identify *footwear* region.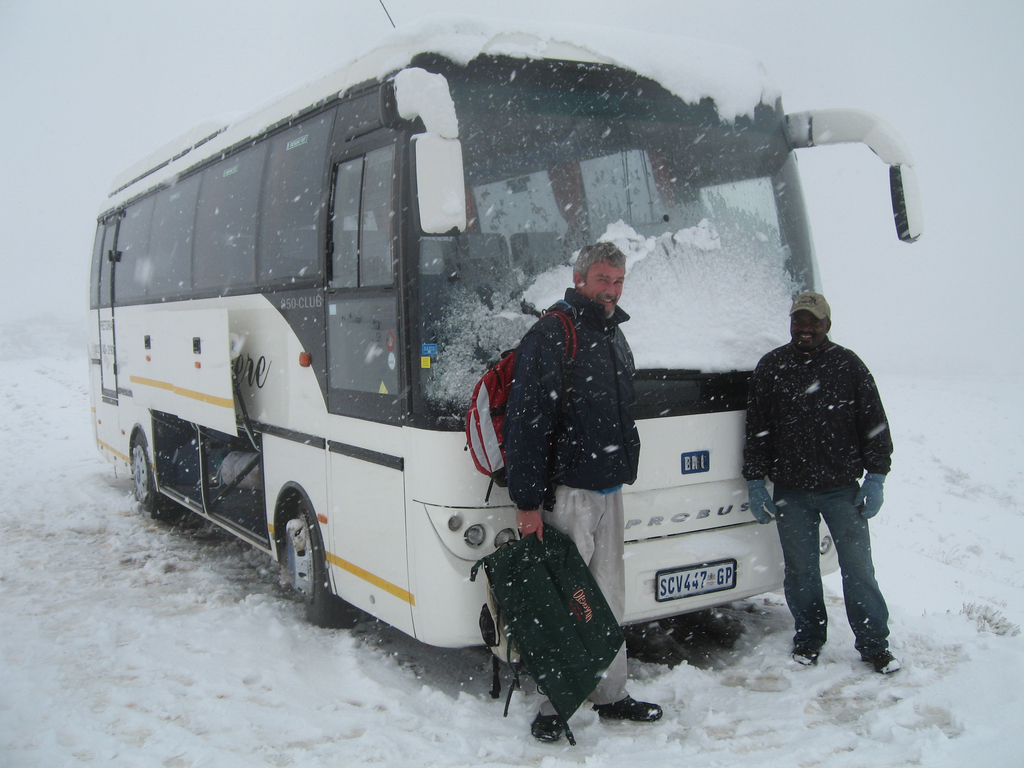
Region: box(529, 712, 570, 744).
